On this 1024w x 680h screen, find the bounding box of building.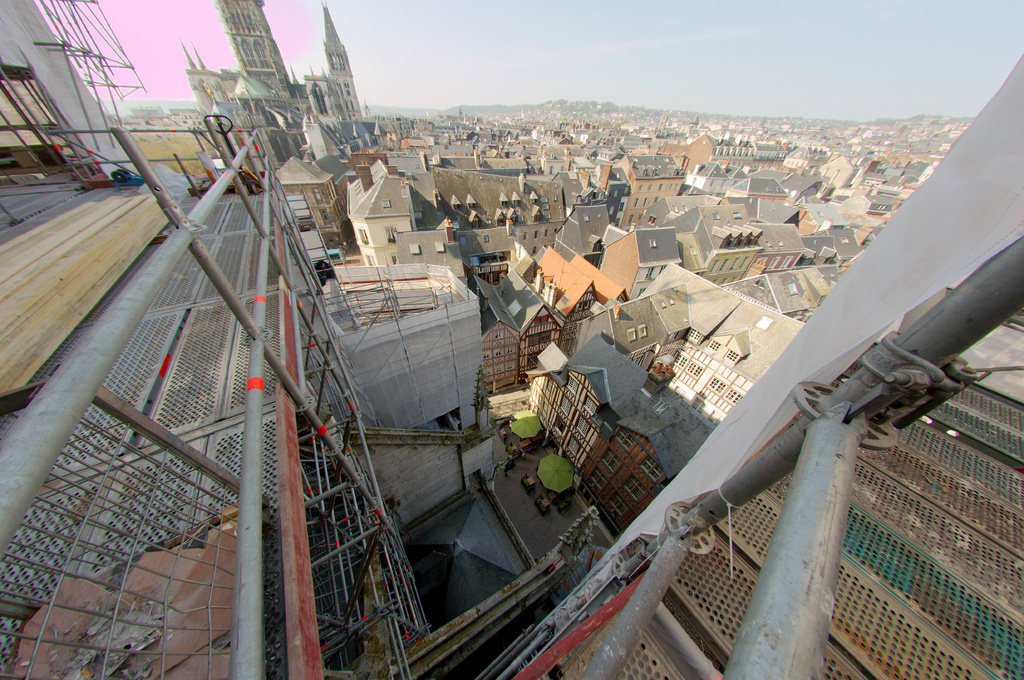
Bounding box: left=211, top=0, right=362, bottom=123.
